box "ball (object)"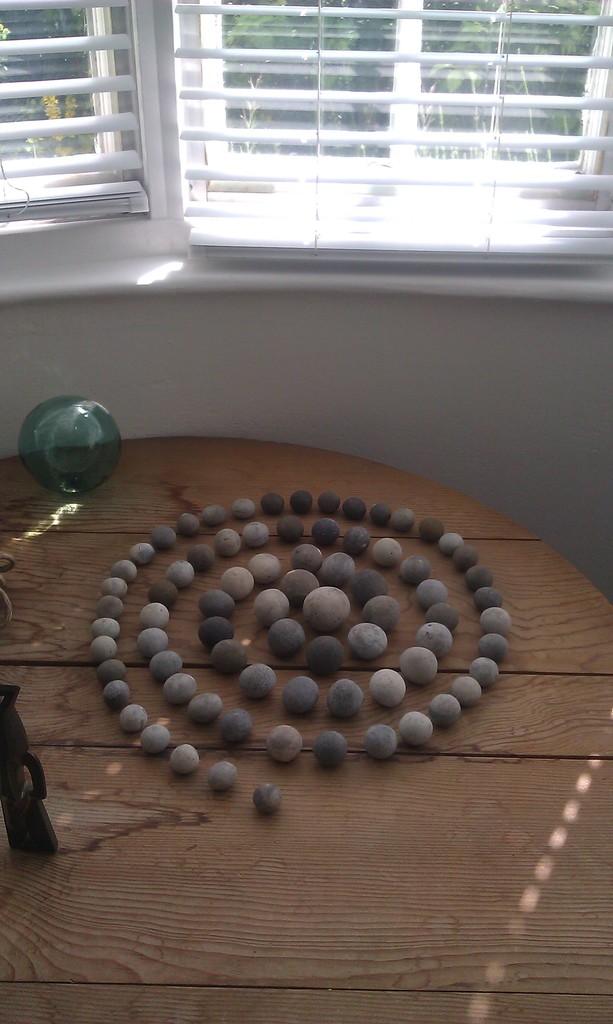
Rect(197, 620, 236, 648)
